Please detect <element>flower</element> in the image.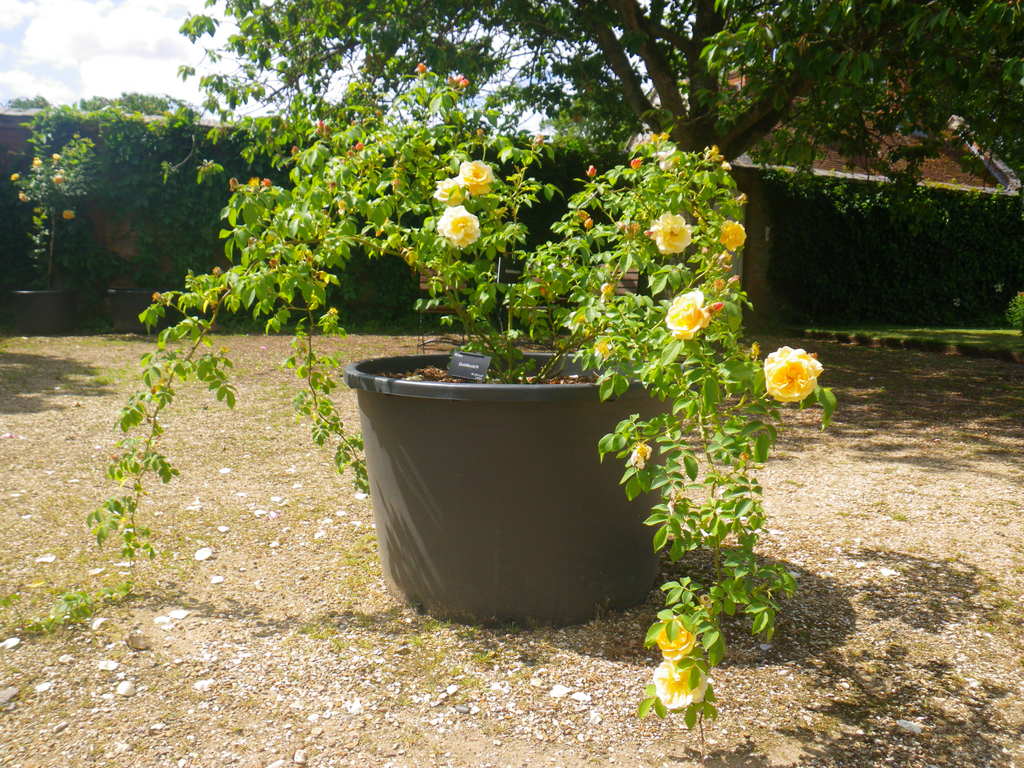
l=62, t=209, r=74, b=222.
